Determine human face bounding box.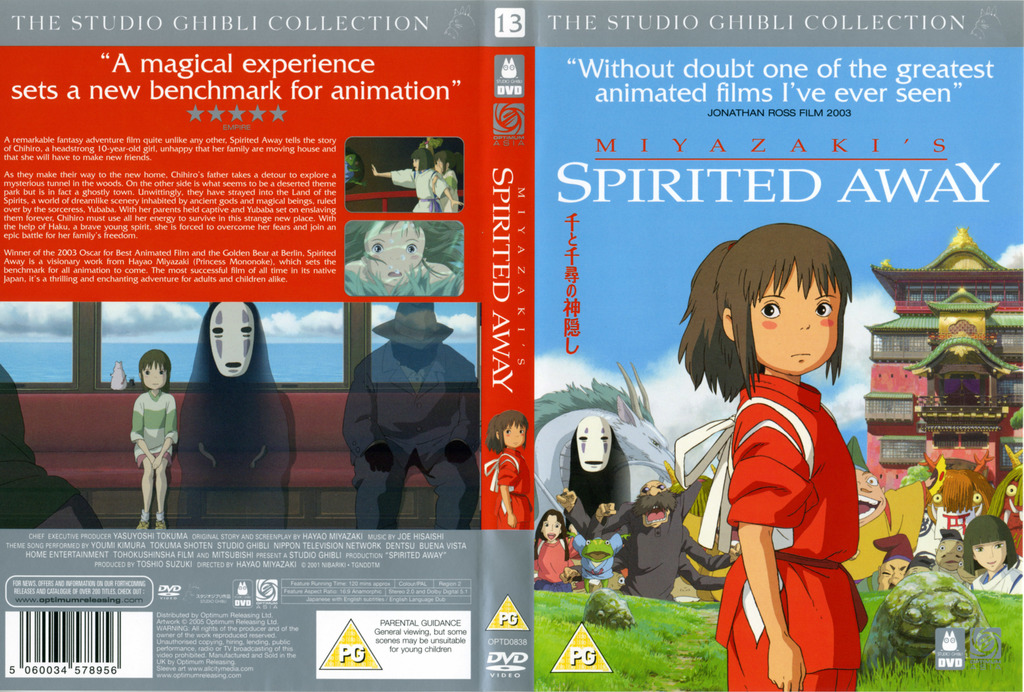
Determined: x1=414, y1=159, x2=419, y2=165.
